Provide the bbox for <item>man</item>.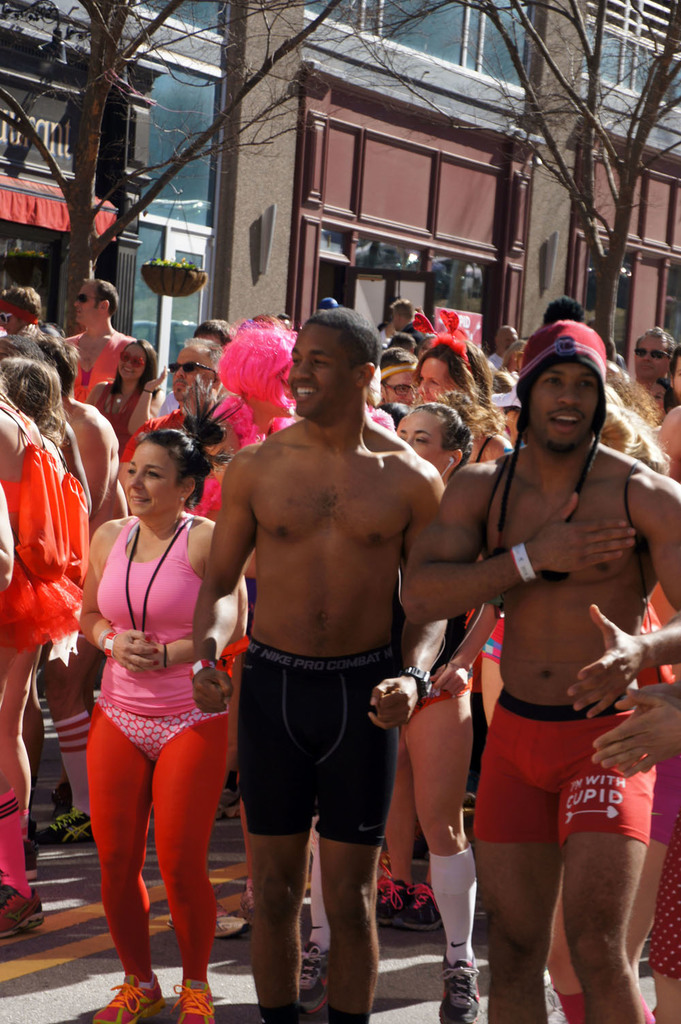
detection(148, 335, 244, 433).
